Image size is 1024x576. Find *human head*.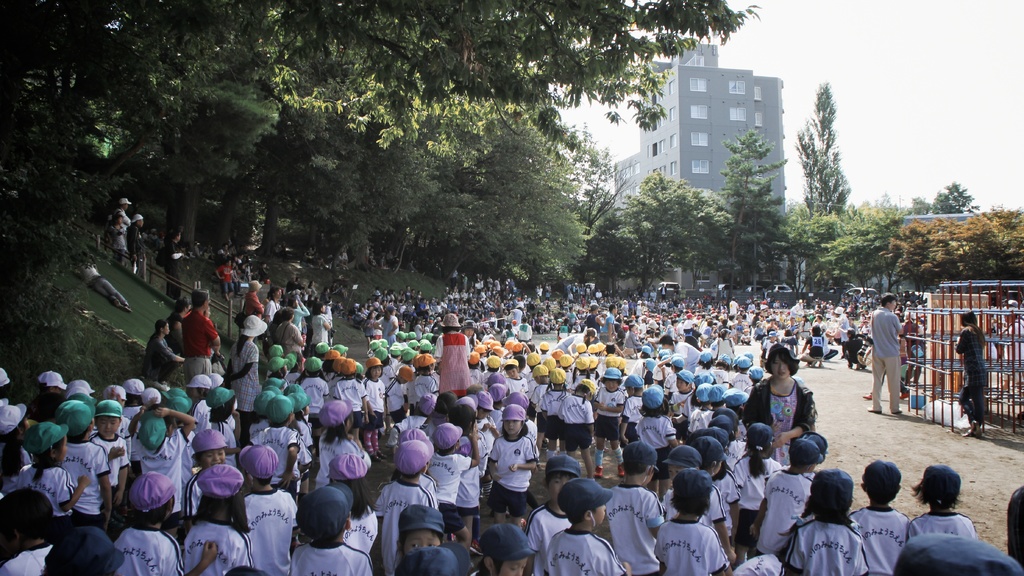
box=[848, 326, 857, 337].
